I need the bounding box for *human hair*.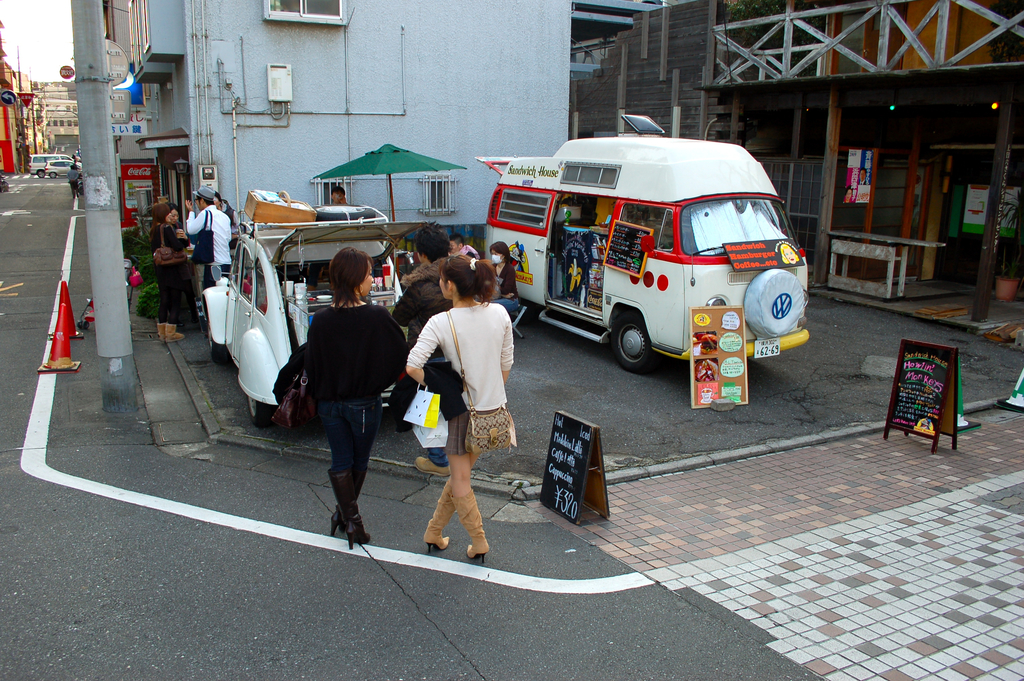
Here it is: [436, 256, 497, 311].
